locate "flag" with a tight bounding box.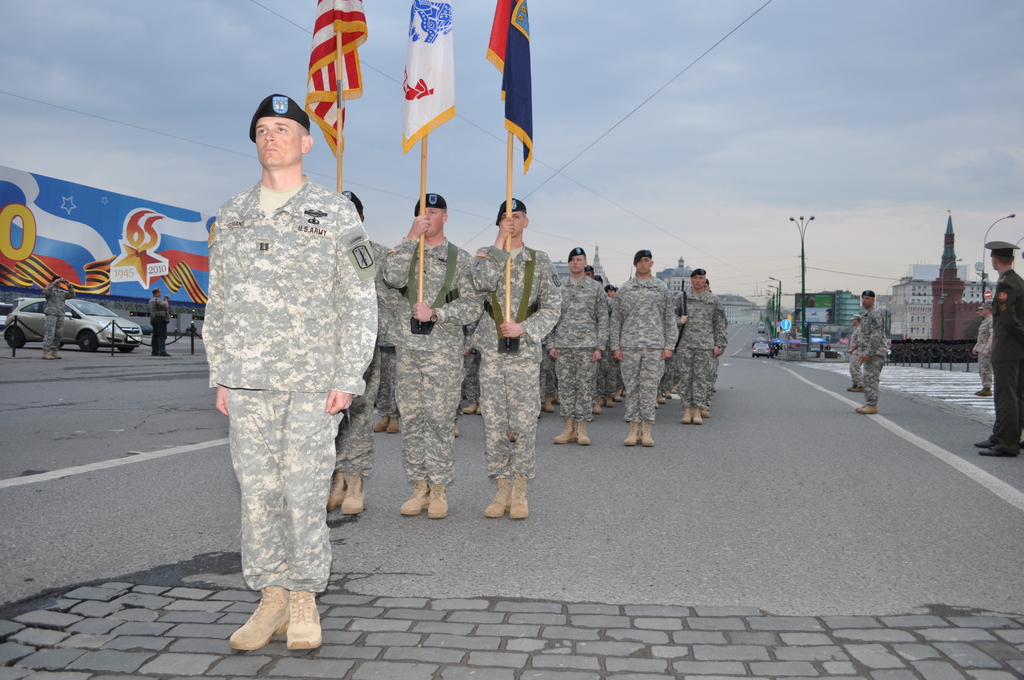
l=486, t=12, r=548, b=219.
